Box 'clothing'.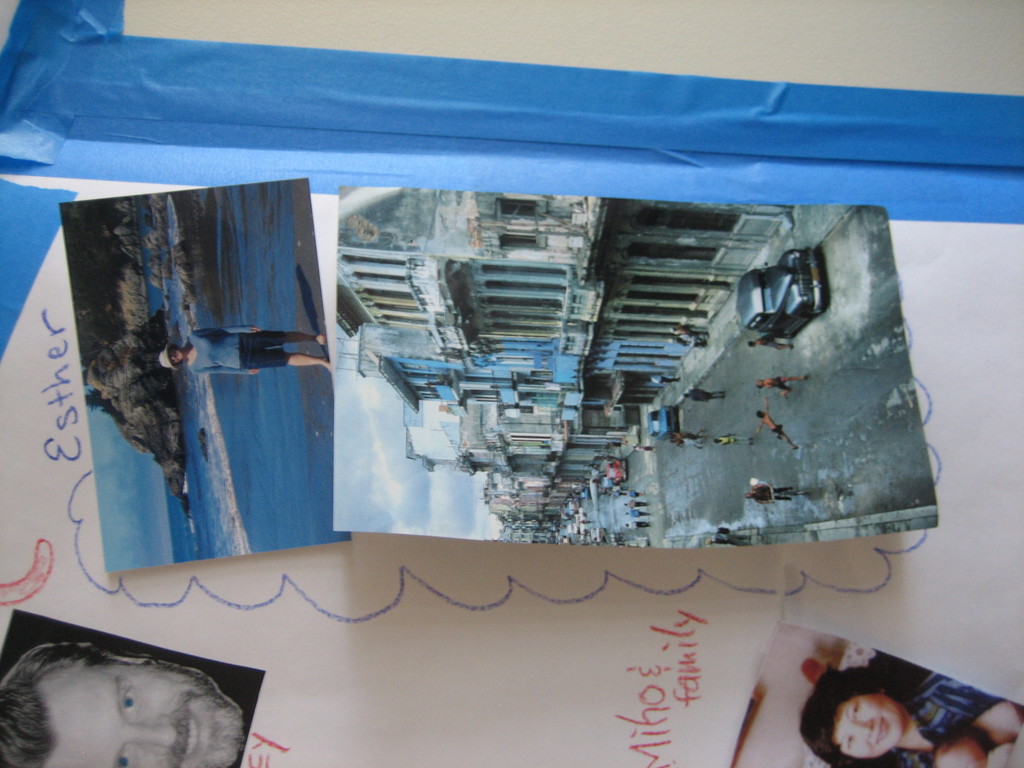
182,326,294,376.
